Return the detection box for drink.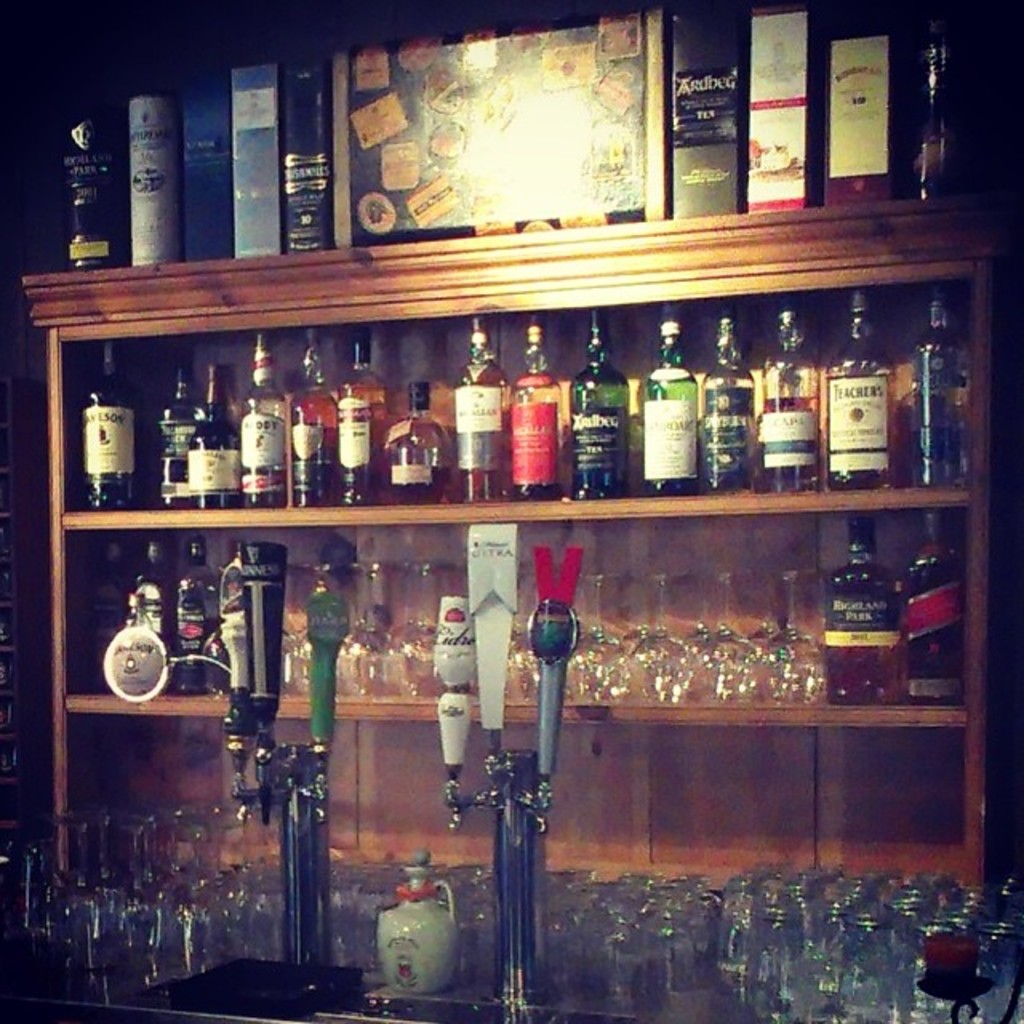
(x1=450, y1=312, x2=517, y2=498).
